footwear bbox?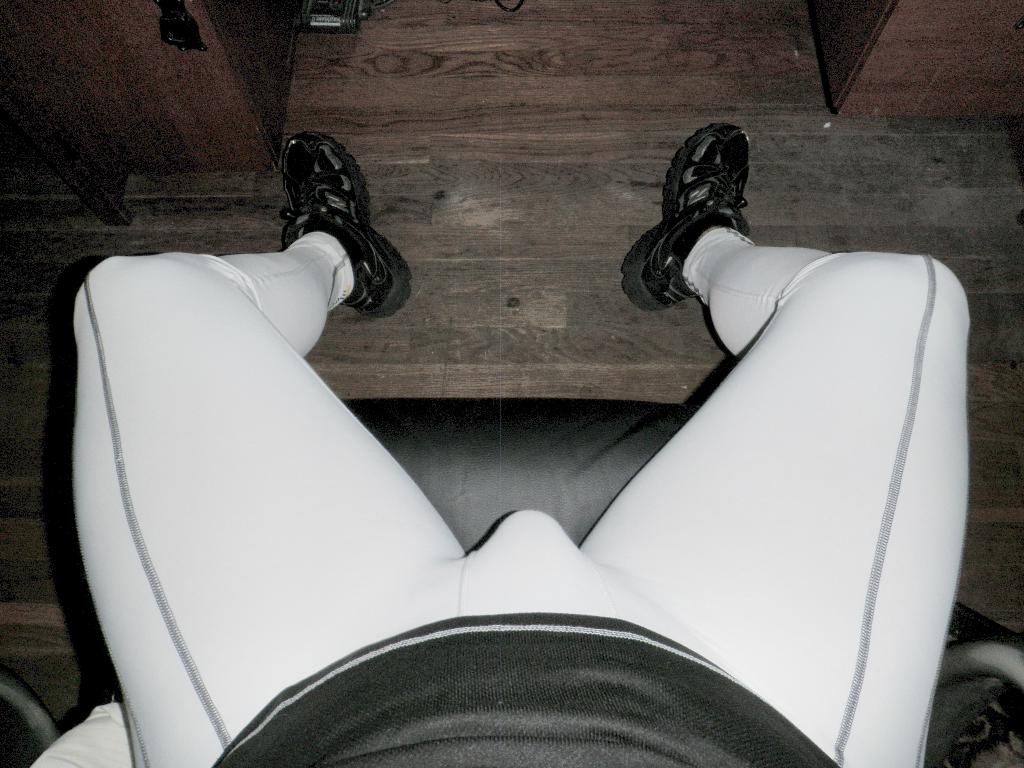
[x1=280, y1=129, x2=417, y2=316]
